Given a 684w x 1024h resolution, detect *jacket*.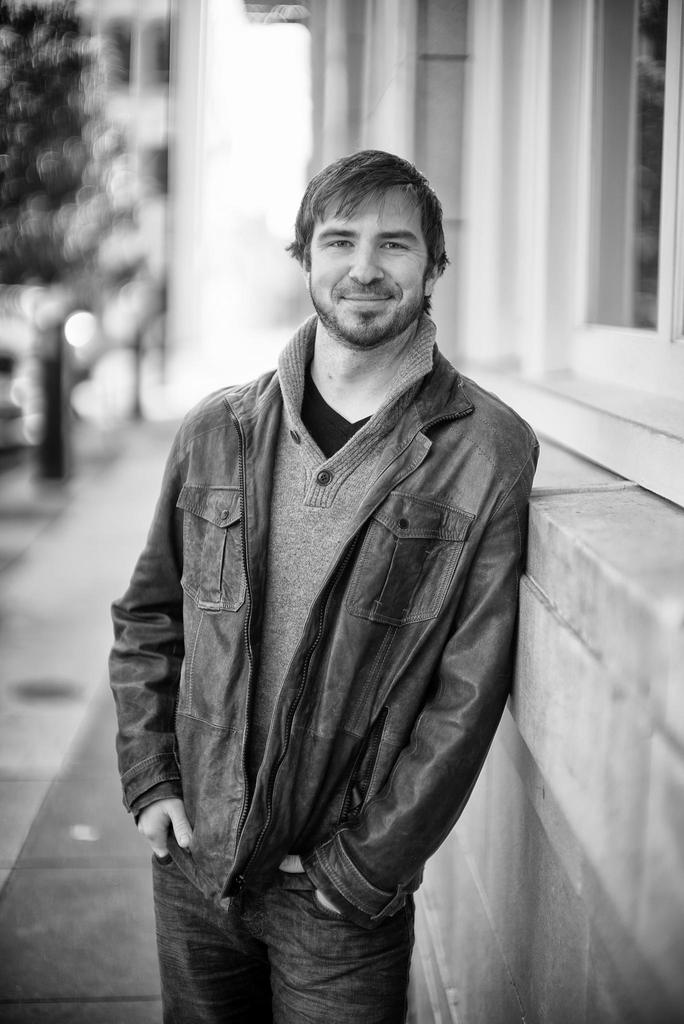
x1=106, y1=239, x2=539, y2=920.
